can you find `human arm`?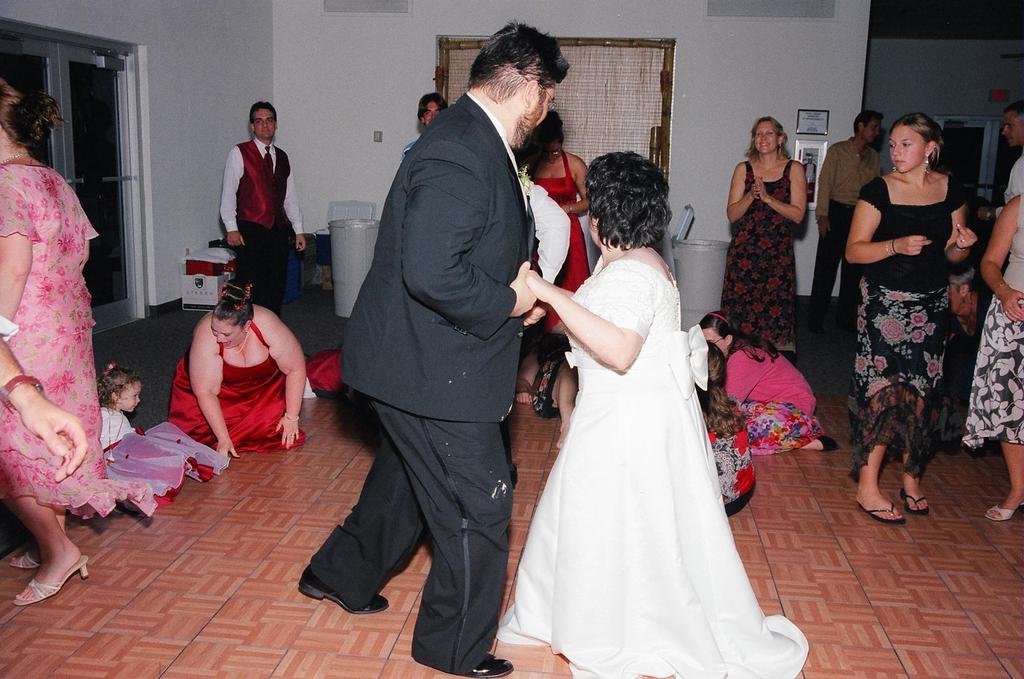
Yes, bounding box: (x1=249, y1=304, x2=307, y2=447).
